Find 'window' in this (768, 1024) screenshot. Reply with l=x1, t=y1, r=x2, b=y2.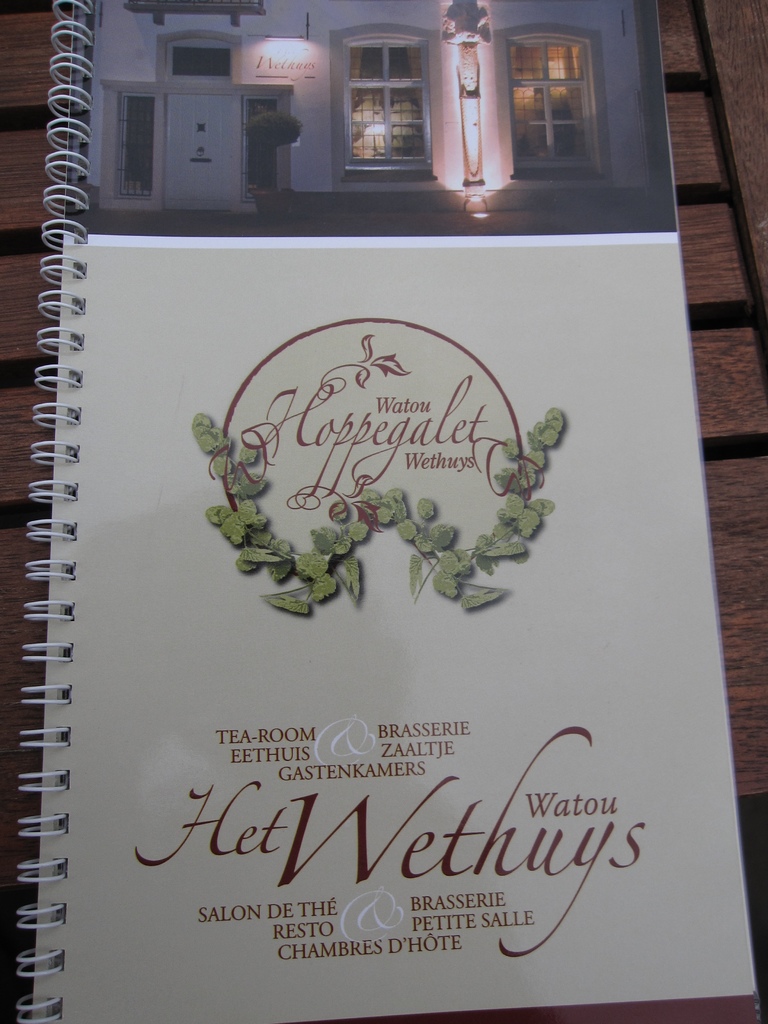
l=109, t=92, r=156, b=202.
